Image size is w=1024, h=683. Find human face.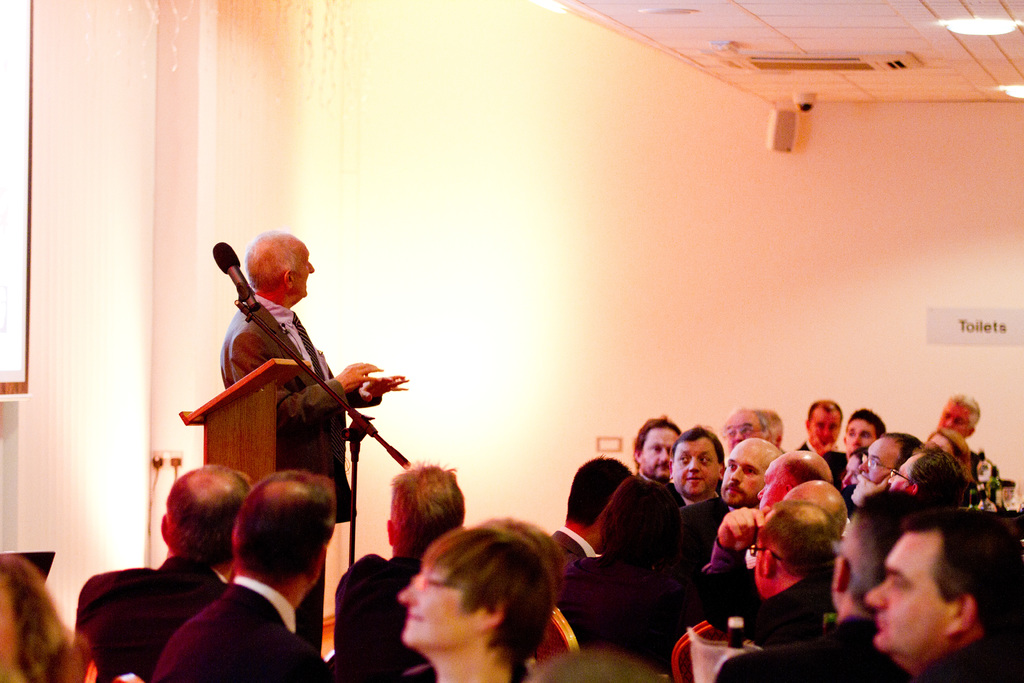
box=[623, 418, 684, 475].
